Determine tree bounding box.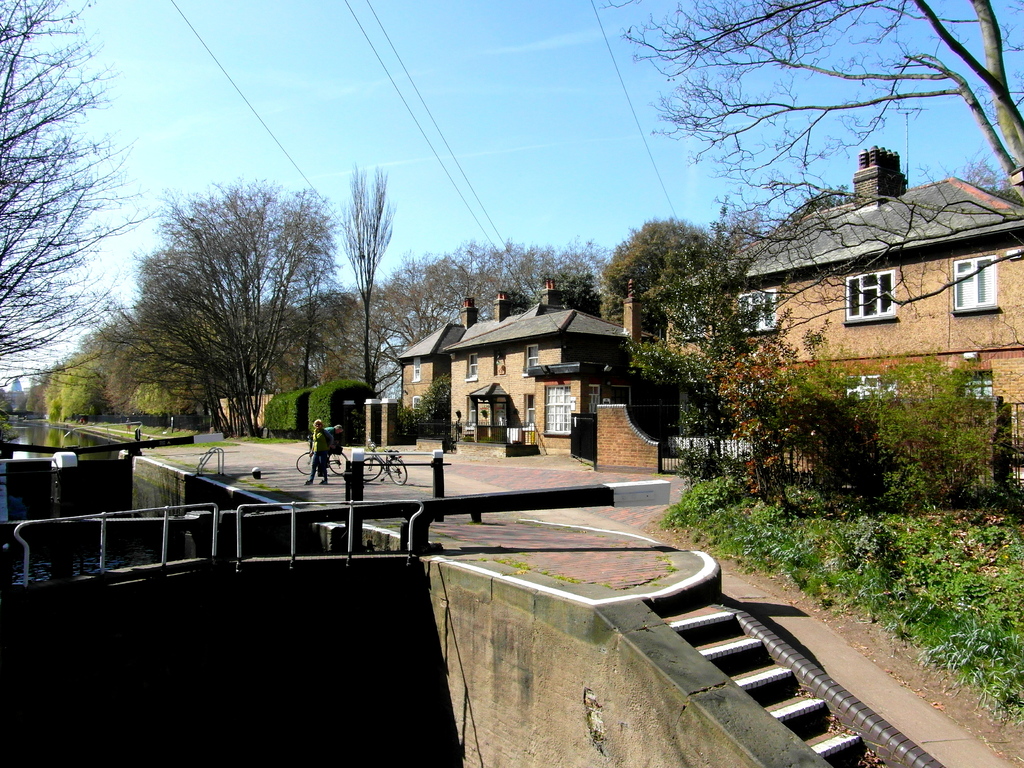
Determined: left=53, top=337, right=118, bottom=441.
